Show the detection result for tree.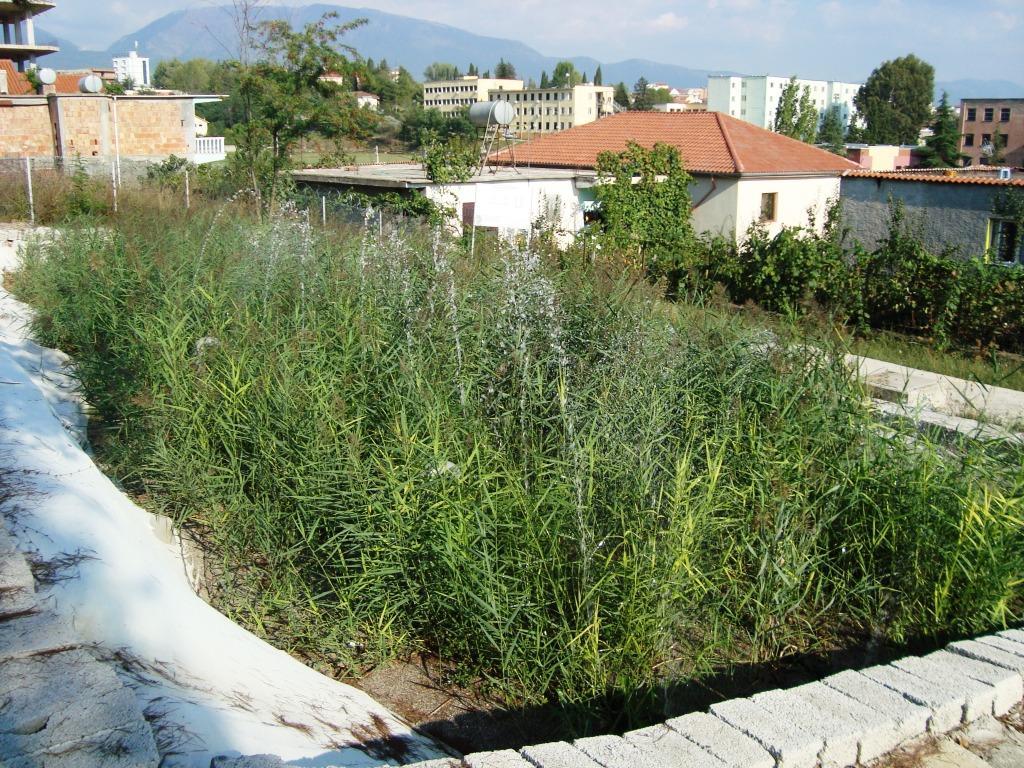
left=852, top=53, right=934, bottom=149.
